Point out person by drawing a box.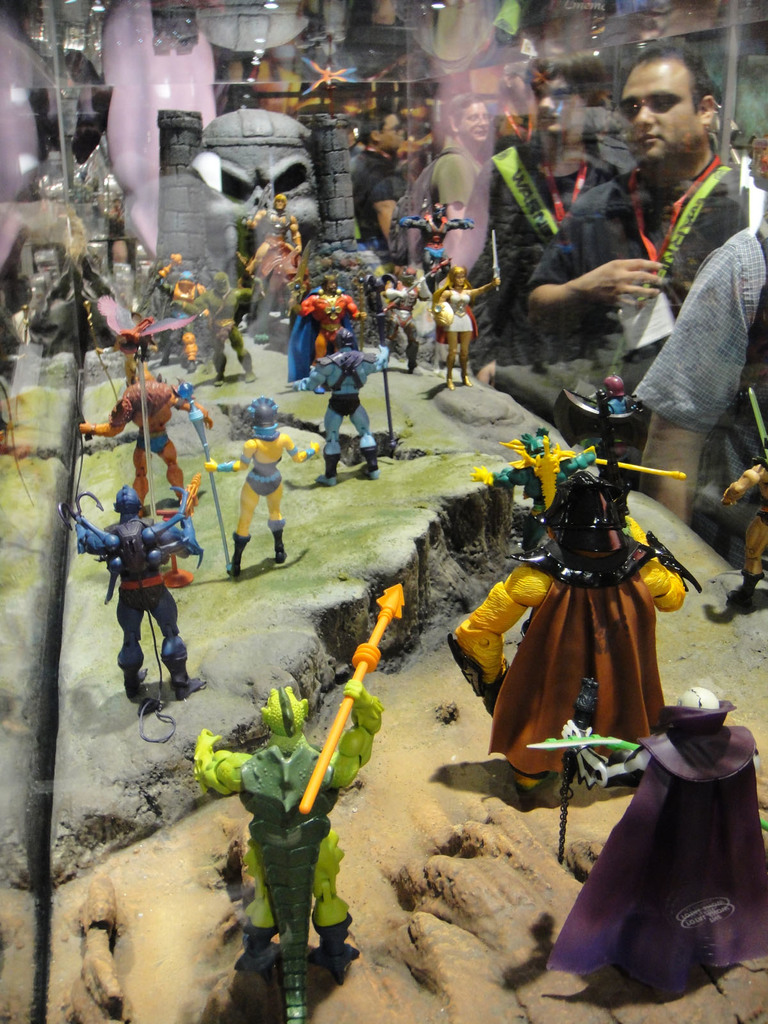
{"left": 443, "top": 260, "right": 677, "bottom": 636}.
